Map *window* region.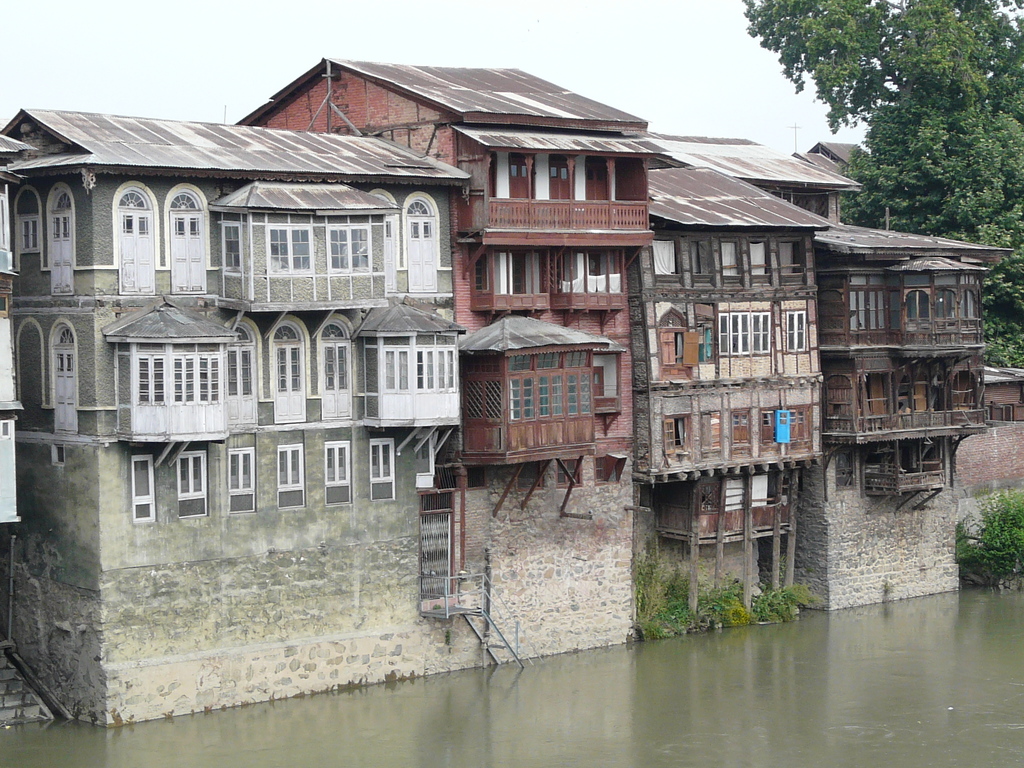
Mapped to 908 290 932 322.
